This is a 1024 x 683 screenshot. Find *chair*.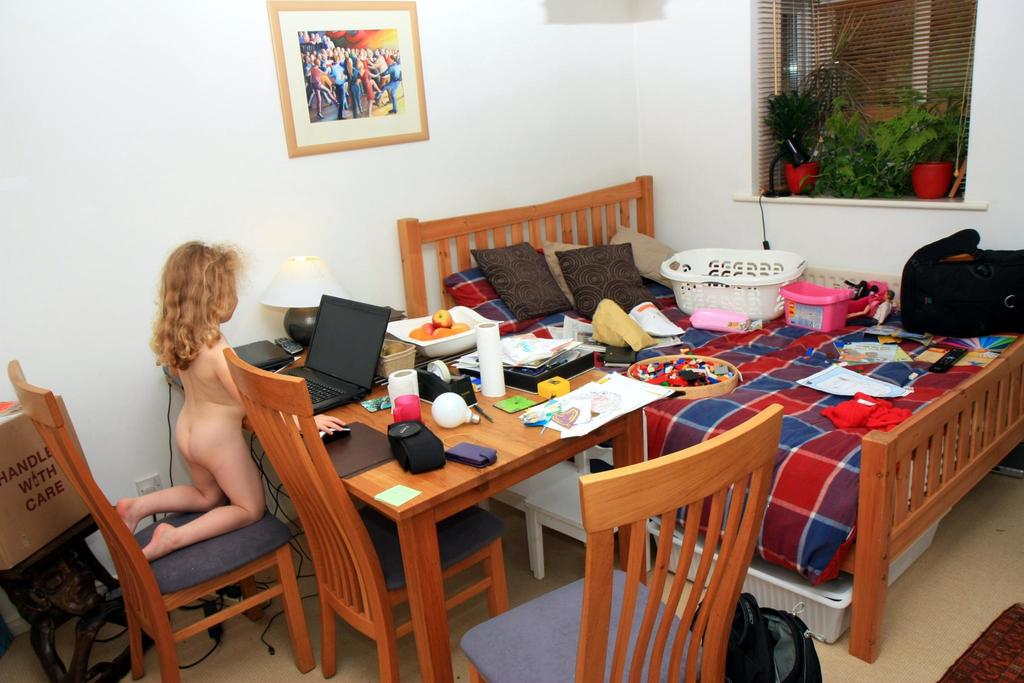
Bounding box: box=[80, 370, 325, 682].
